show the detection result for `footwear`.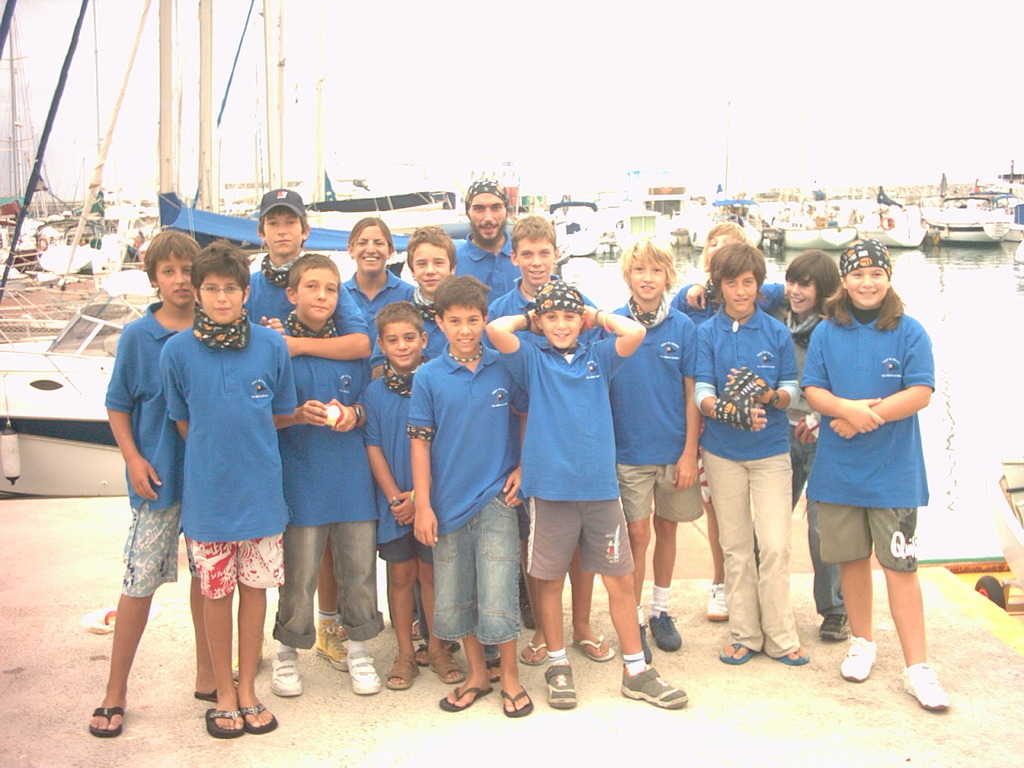
detection(569, 634, 617, 664).
